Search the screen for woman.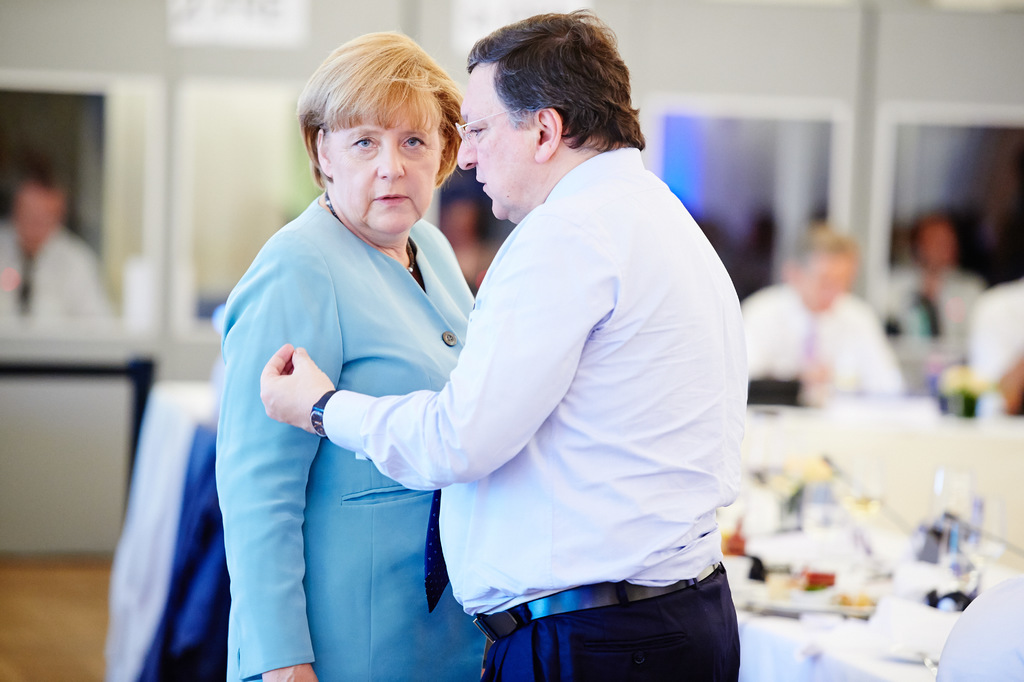
Found at x1=195, y1=48, x2=688, y2=663.
